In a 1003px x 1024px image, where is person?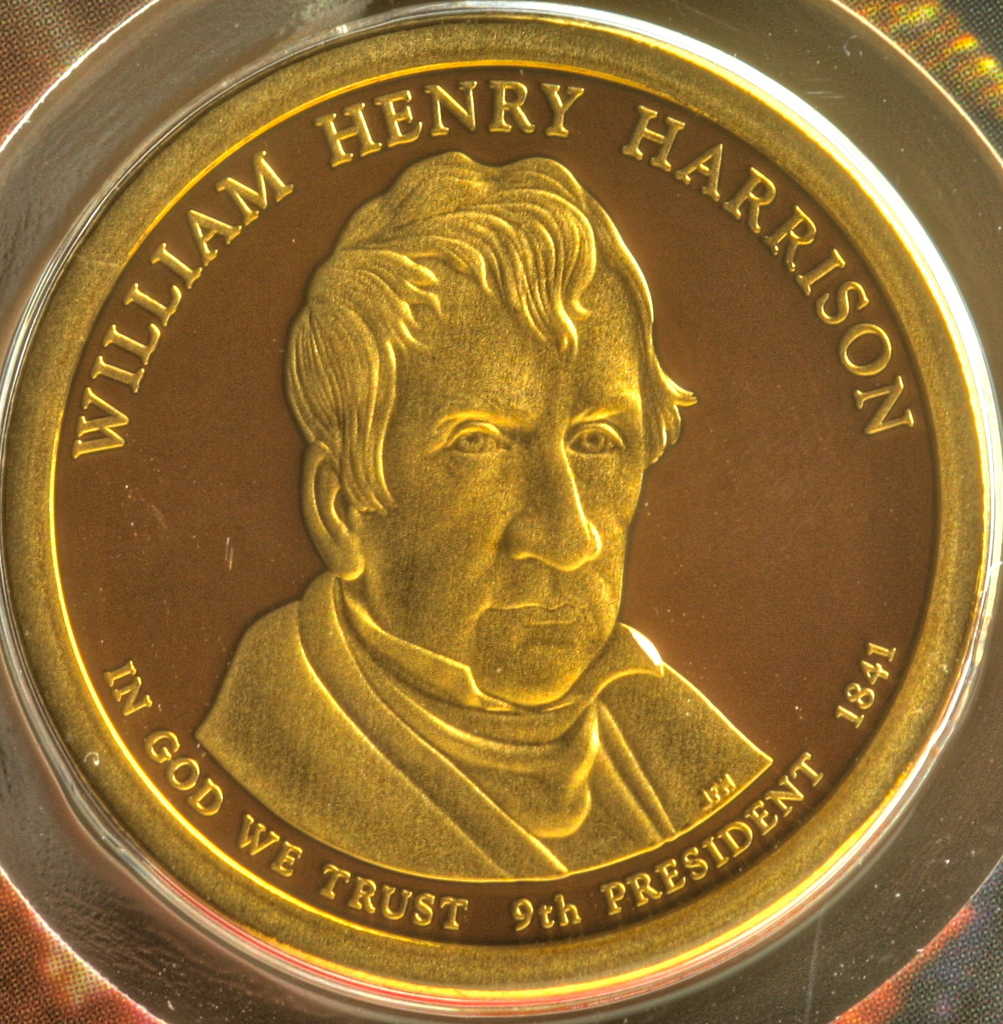
pyautogui.locateOnScreen(323, 133, 756, 818).
